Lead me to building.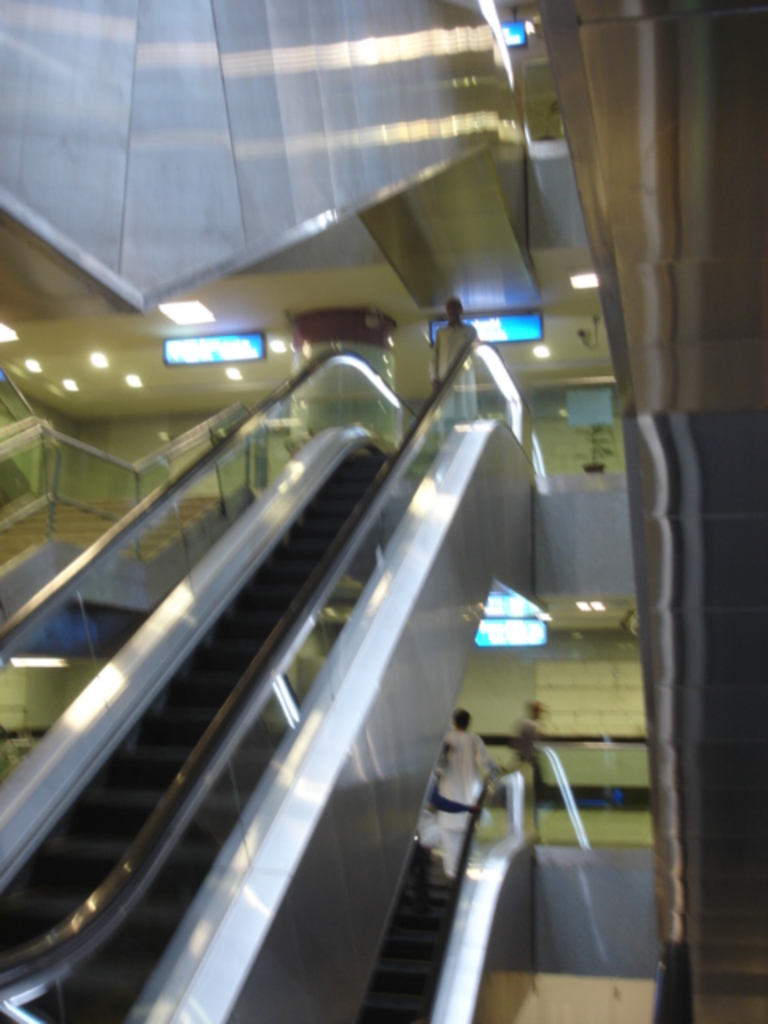
Lead to region(0, 0, 766, 1022).
